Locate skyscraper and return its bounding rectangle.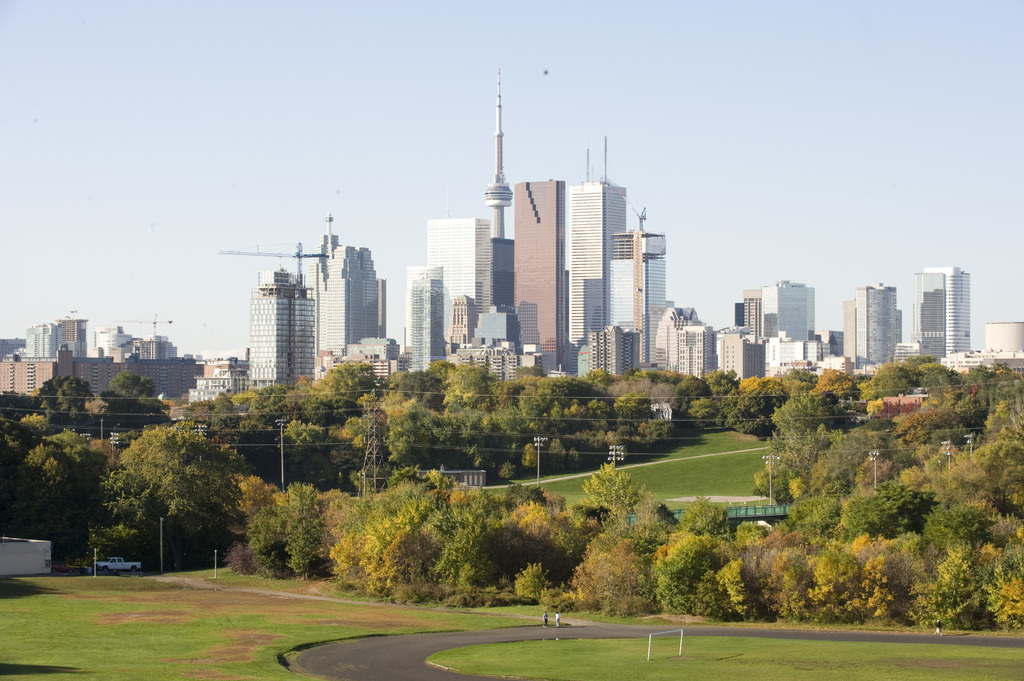
<box>567,136,625,373</box>.
